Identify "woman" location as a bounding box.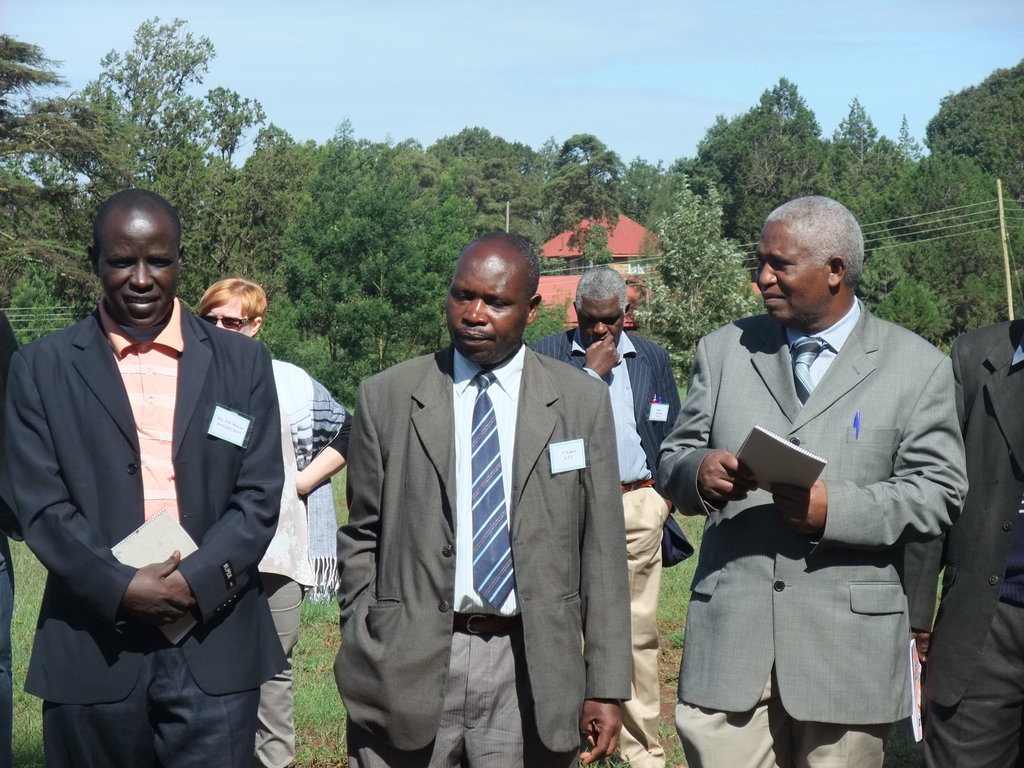
select_region(193, 277, 355, 767).
